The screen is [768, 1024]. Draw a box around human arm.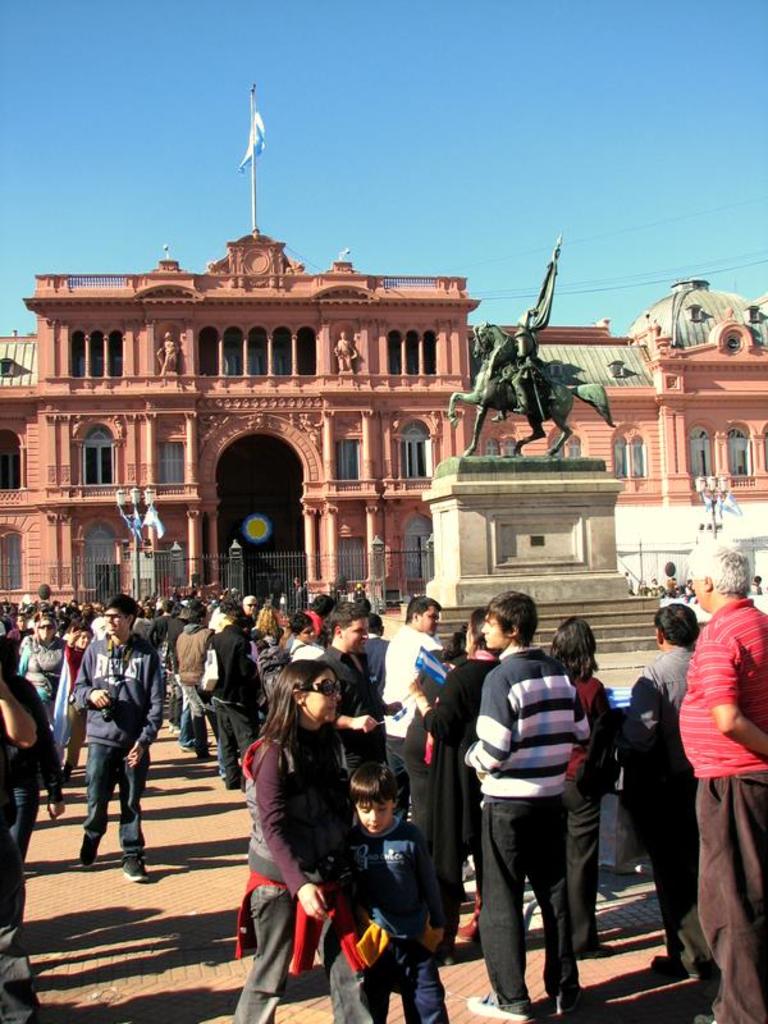
left=122, top=649, right=166, bottom=773.
